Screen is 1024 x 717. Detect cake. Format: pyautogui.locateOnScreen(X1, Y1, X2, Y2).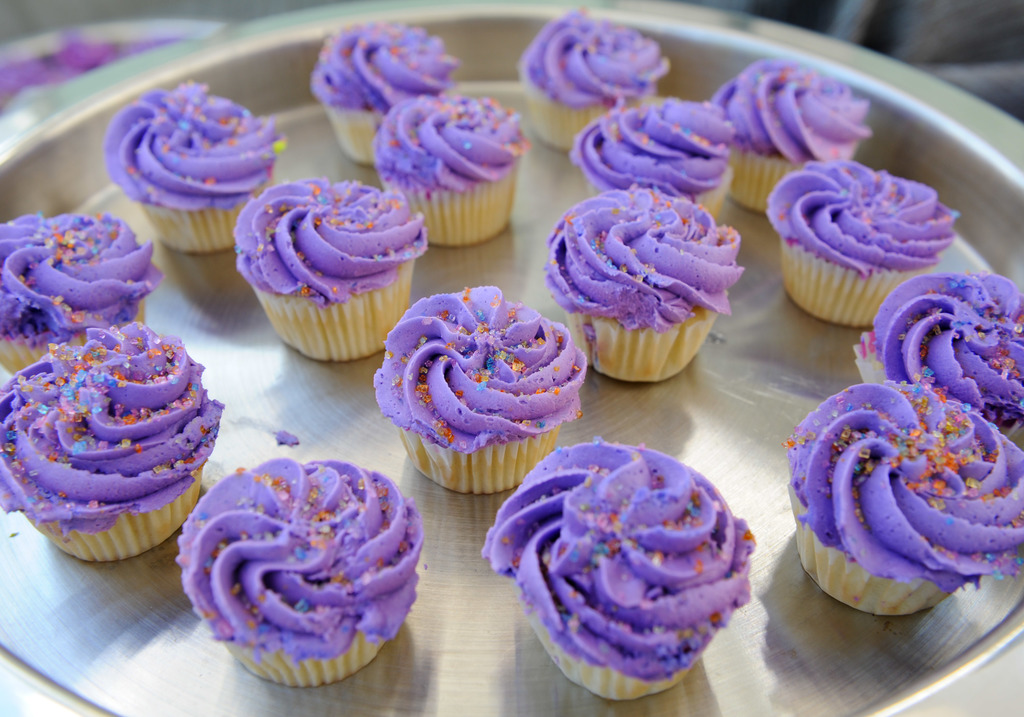
pyautogui.locateOnScreen(764, 159, 955, 321).
